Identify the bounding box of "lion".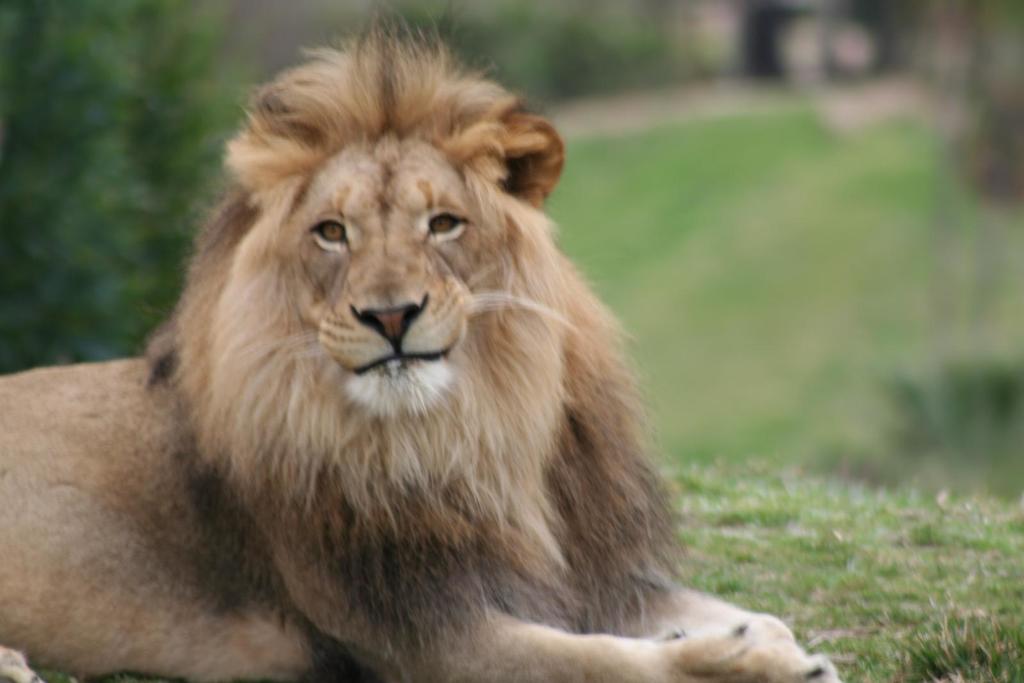
0, 0, 837, 682.
